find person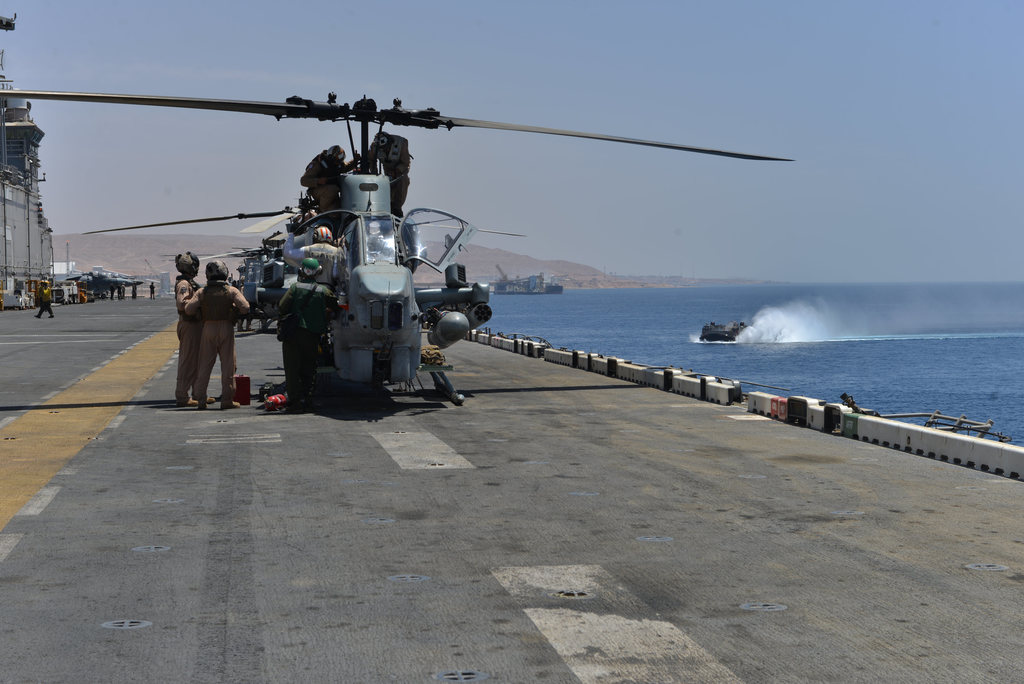
bbox=[132, 286, 136, 297]
